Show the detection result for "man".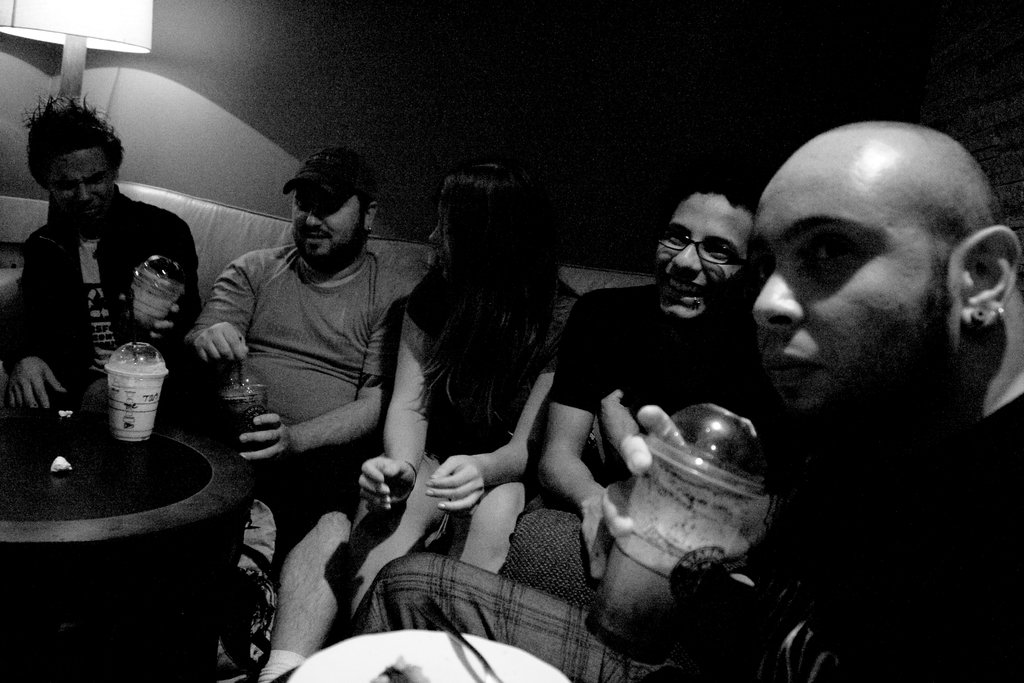
bbox=[696, 96, 1023, 646].
